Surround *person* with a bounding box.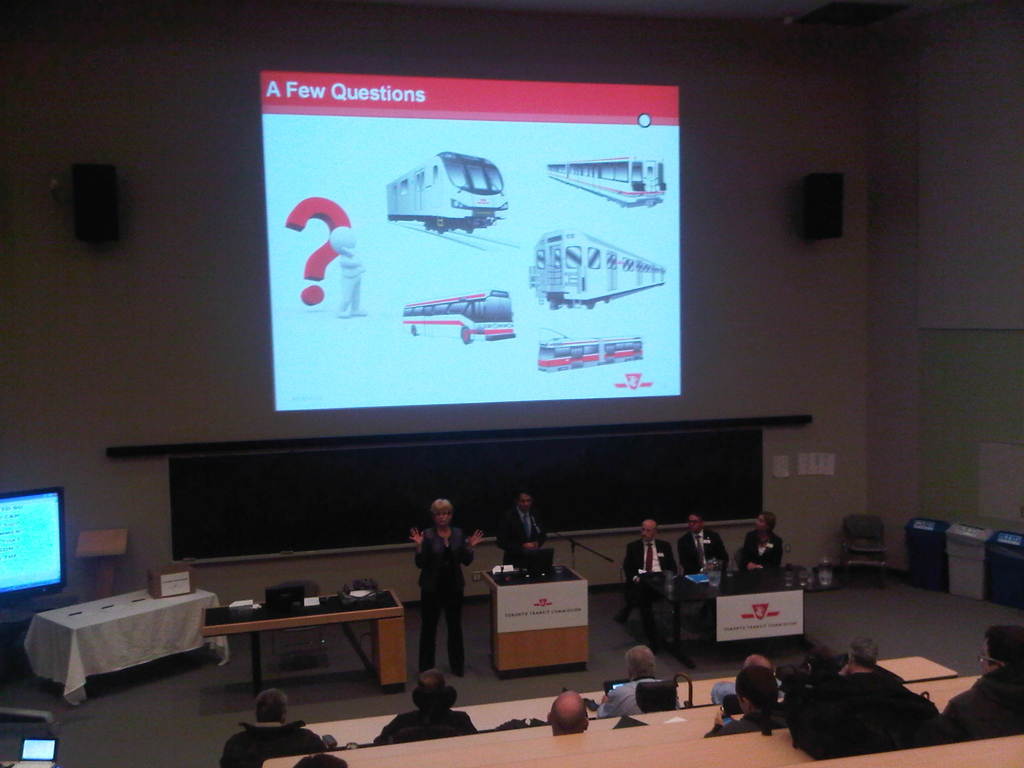
(401,488,479,702).
